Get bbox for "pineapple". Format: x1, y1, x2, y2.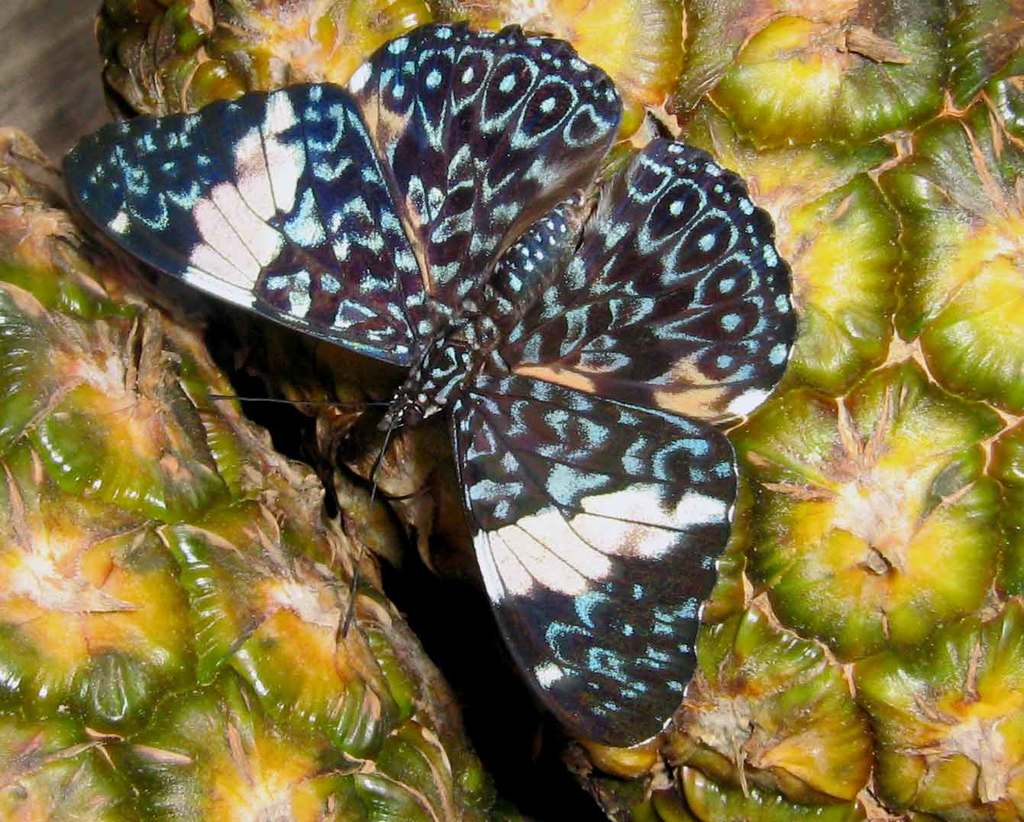
0, 121, 543, 821.
